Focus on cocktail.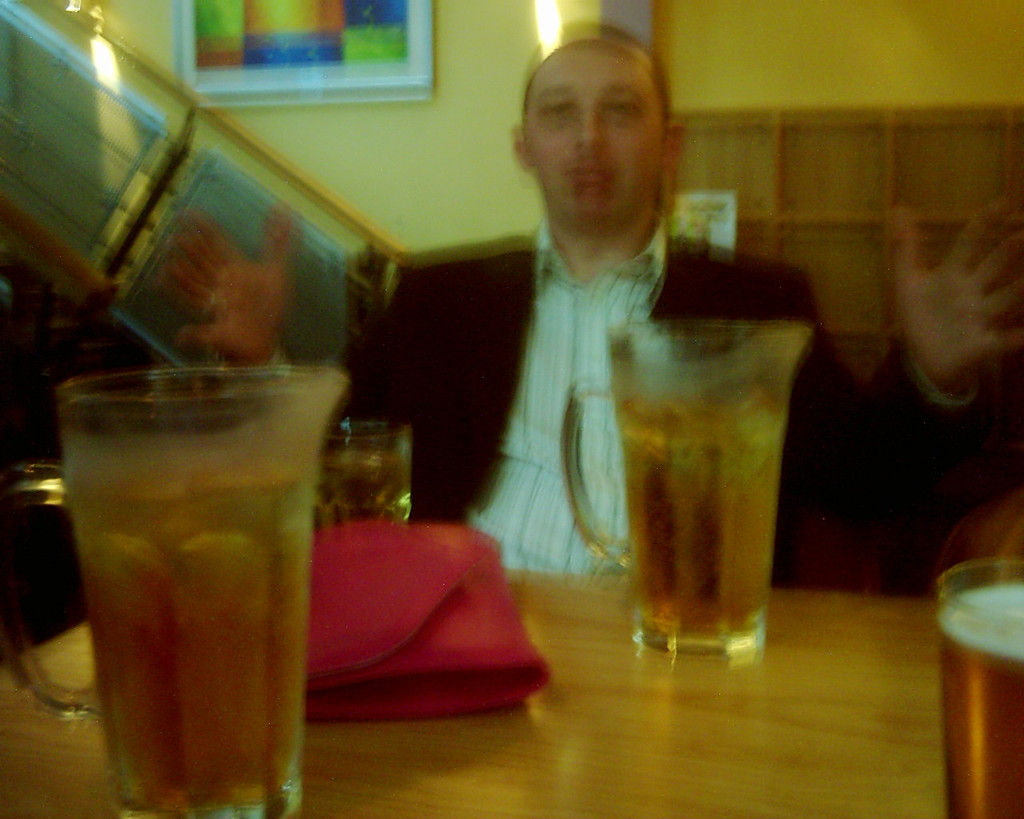
Focused at box(551, 309, 814, 648).
